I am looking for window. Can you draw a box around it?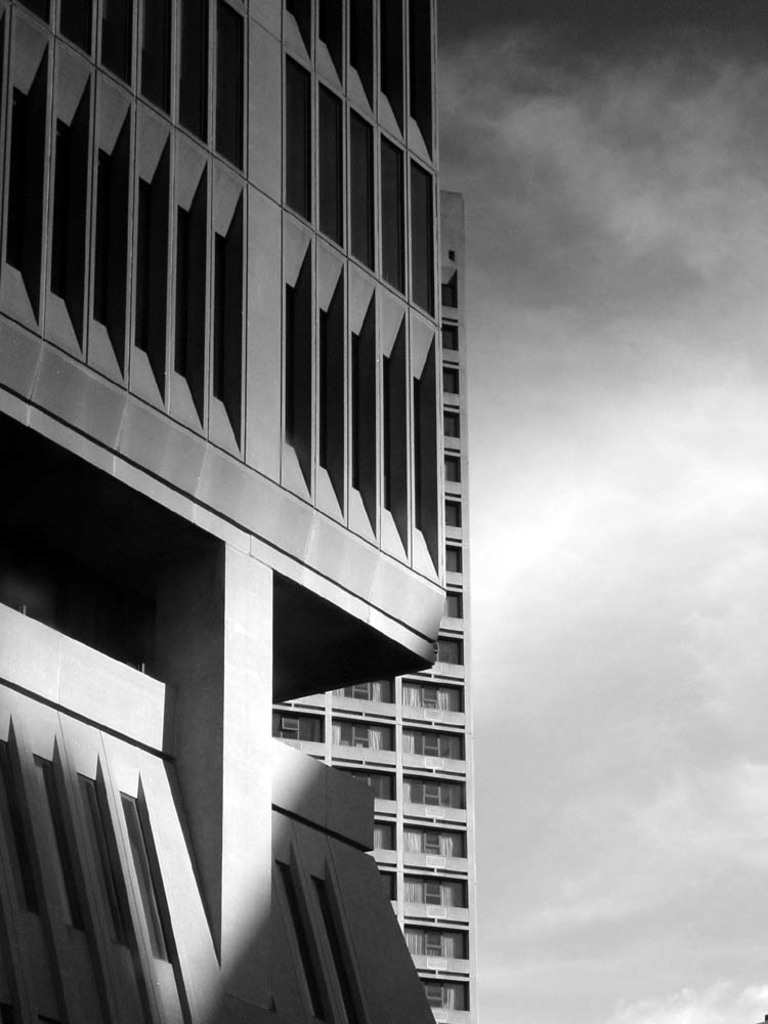
Sure, the bounding box is rect(406, 776, 466, 812).
